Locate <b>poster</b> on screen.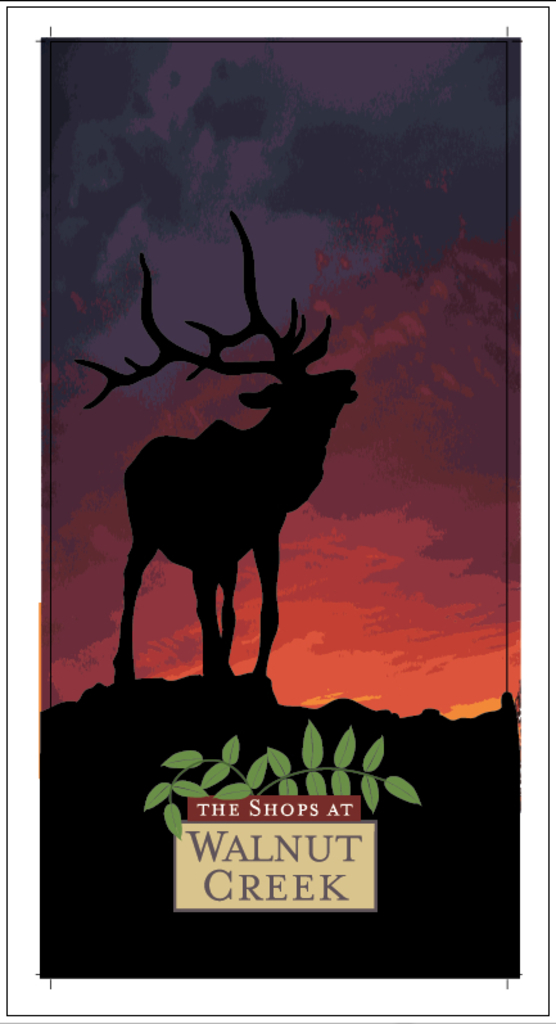
On screen at [left=0, top=0, right=555, bottom=1023].
